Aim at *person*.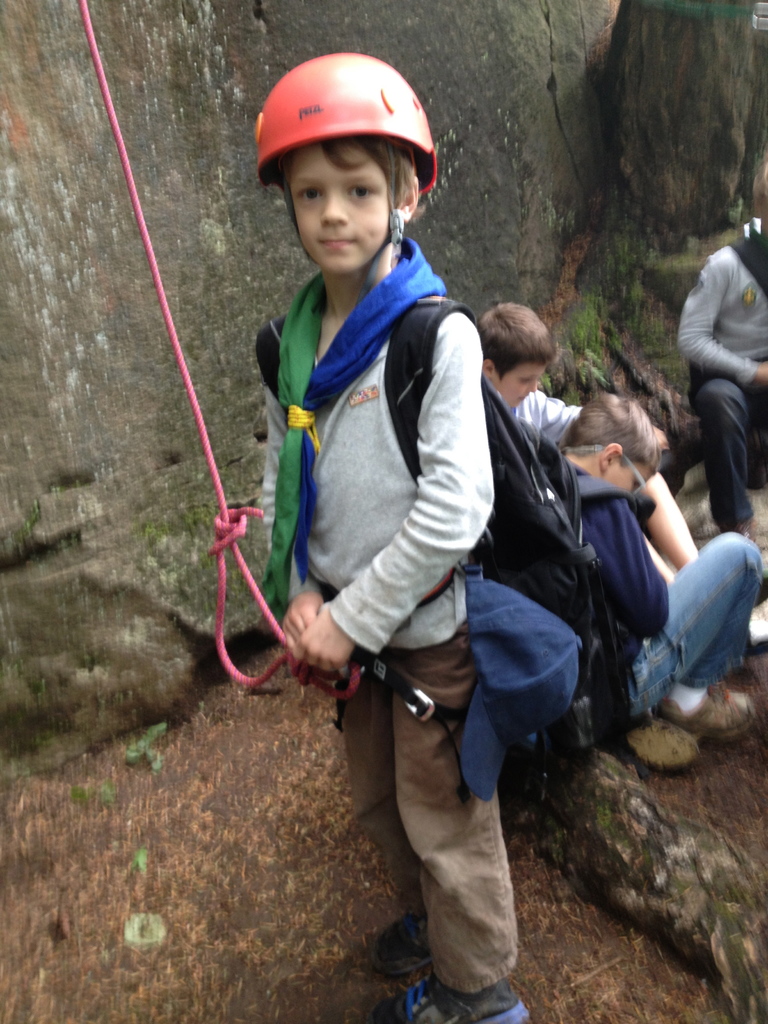
Aimed at 562, 392, 758, 777.
